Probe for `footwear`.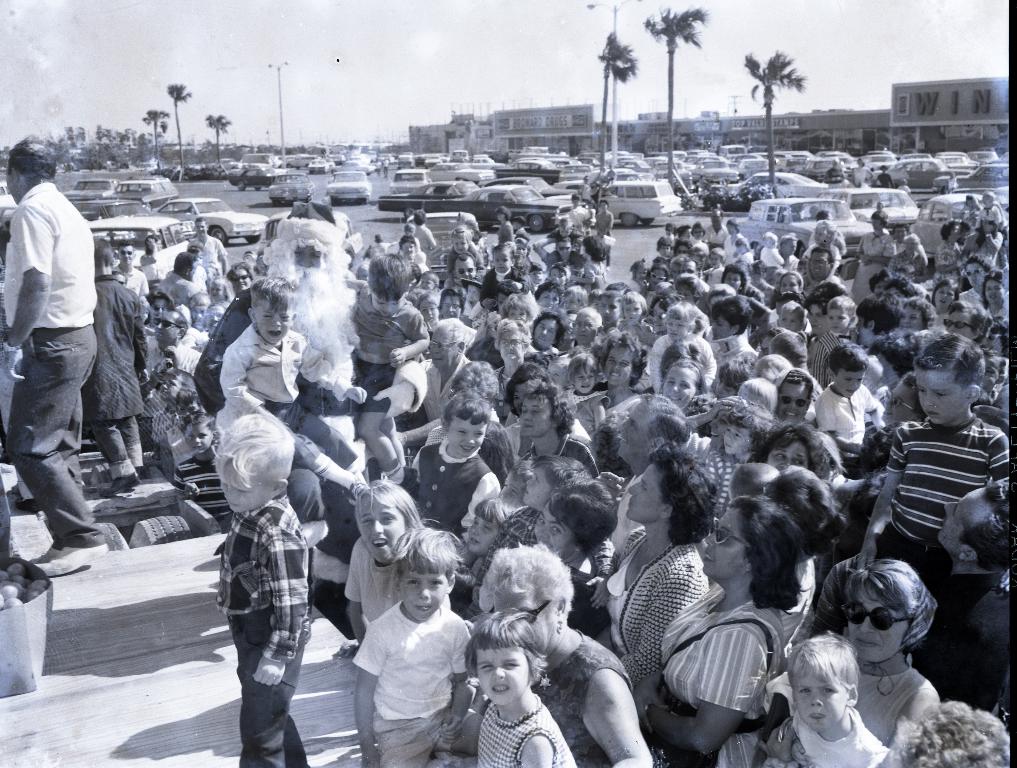
Probe result: [2, 482, 18, 498].
